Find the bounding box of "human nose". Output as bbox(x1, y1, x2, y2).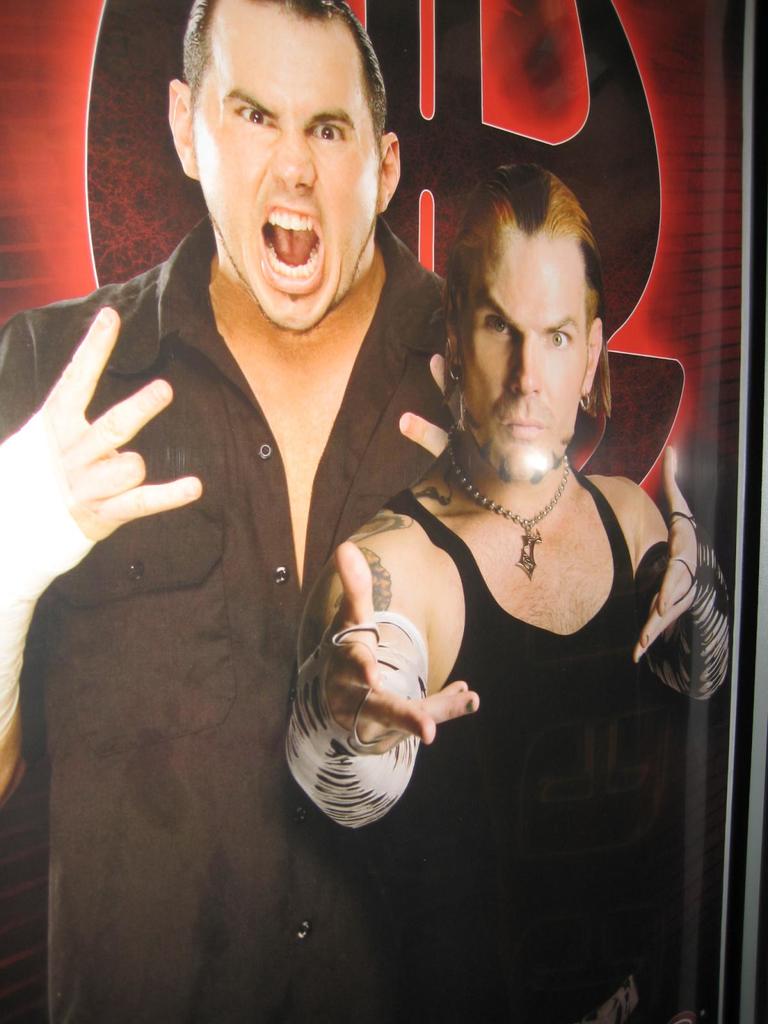
bbox(503, 333, 545, 399).
